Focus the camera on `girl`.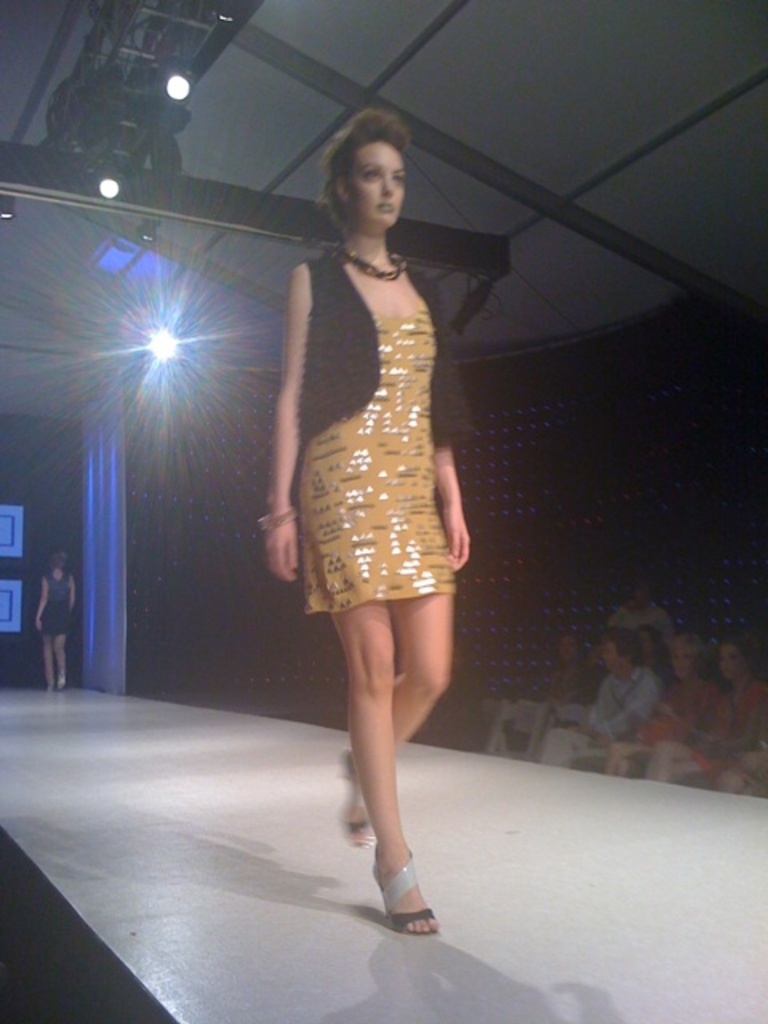
Focus region: (262, 110, 474, 936).
